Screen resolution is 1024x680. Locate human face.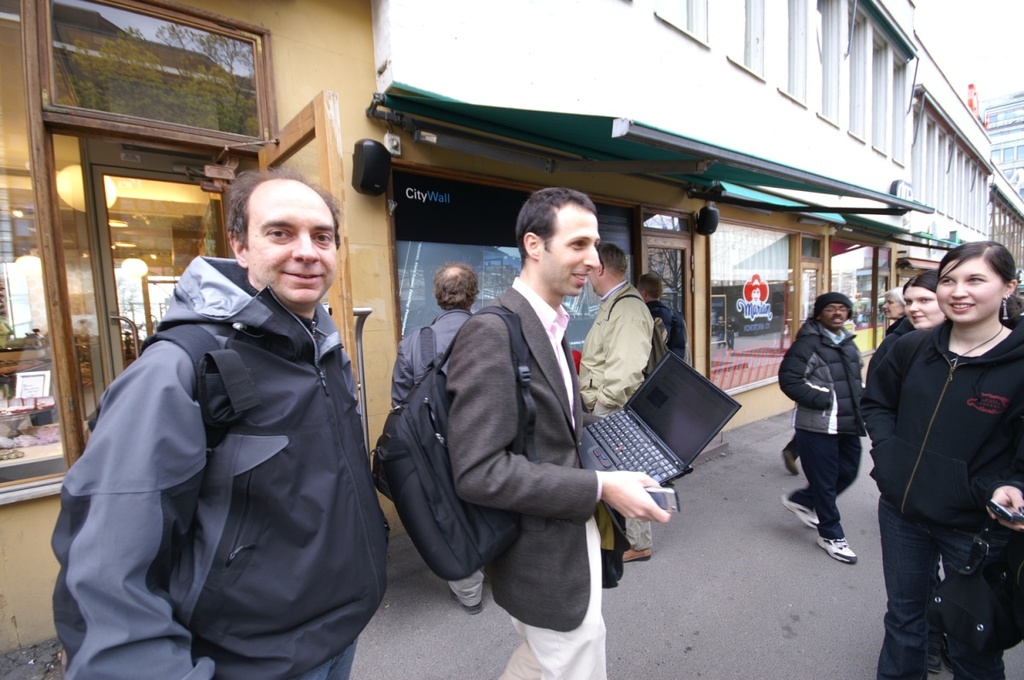
911 288 940 325.
